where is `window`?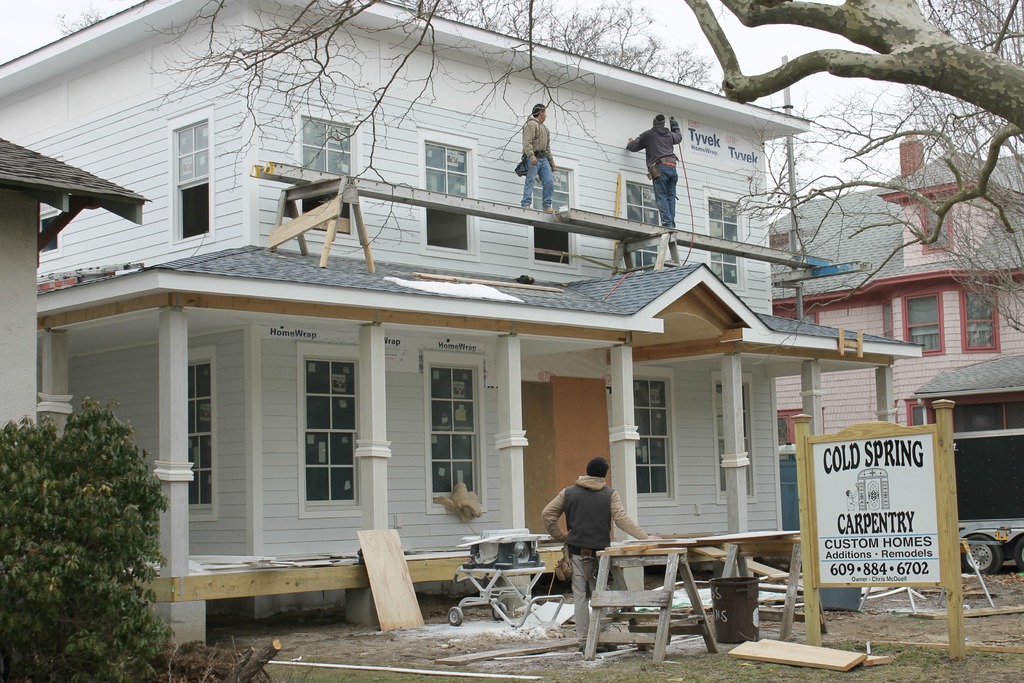
{"left": 881, "top": 299, "right": 892, "bottom": 341}.
